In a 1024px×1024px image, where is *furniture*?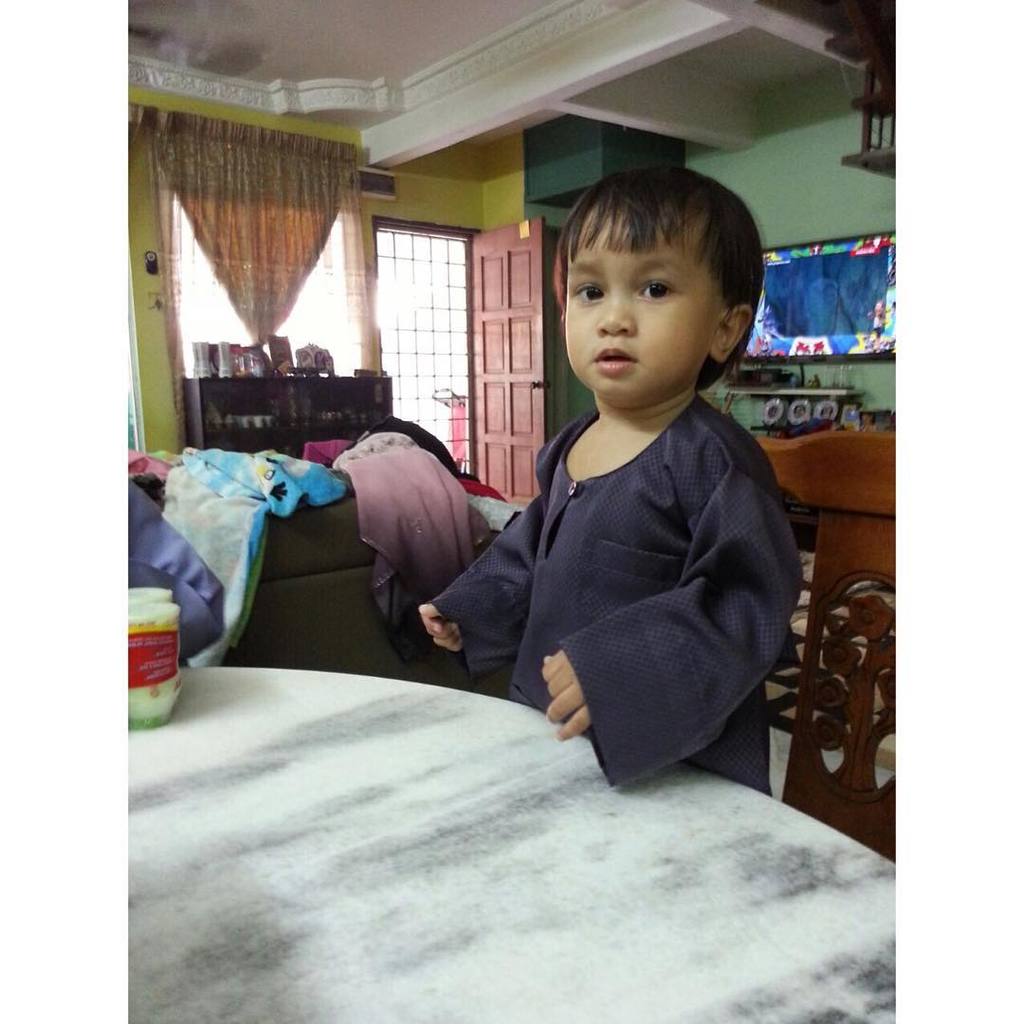
[129, 475, 520, 696].
